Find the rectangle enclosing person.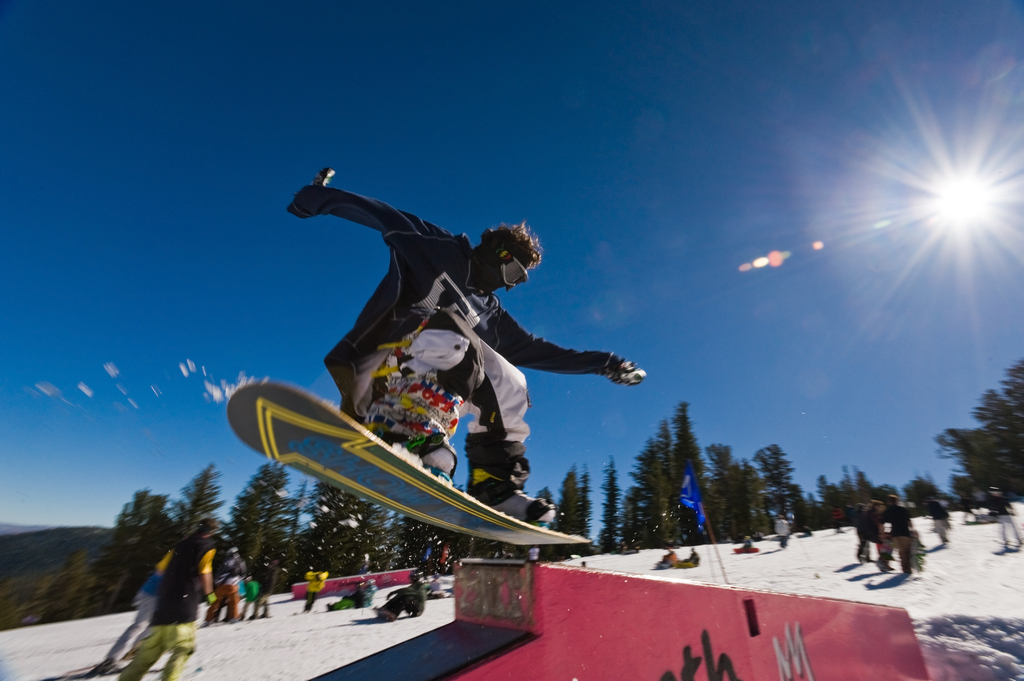
Rect(301, 568, 333, 609).
